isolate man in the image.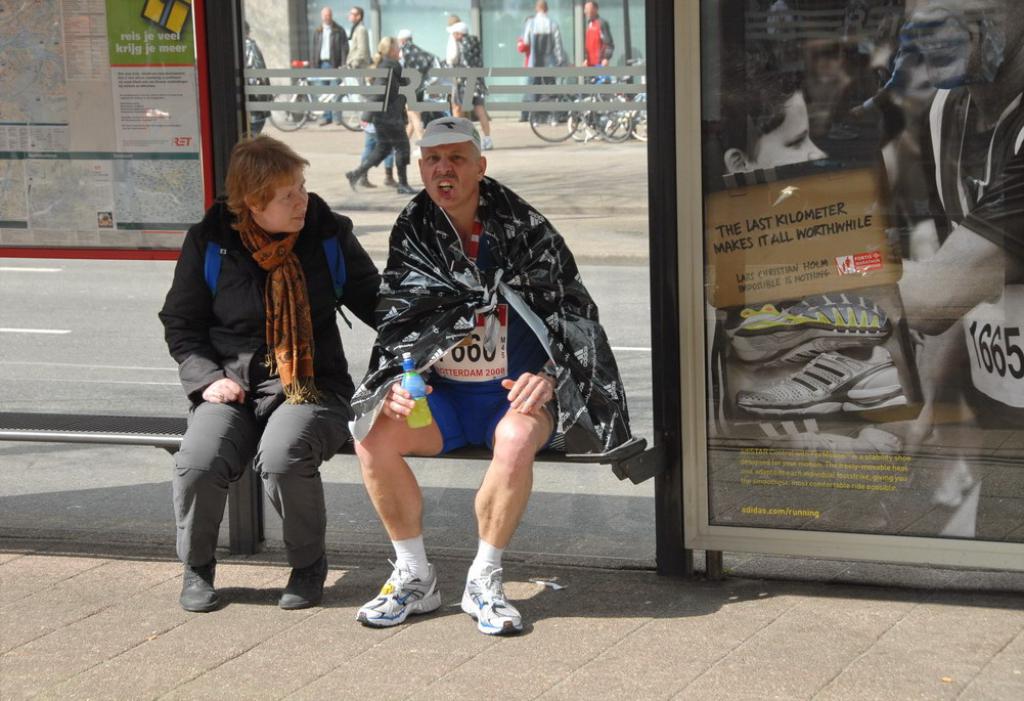
Isolated region: (left=518, top=1, right=566, bottom=122).
